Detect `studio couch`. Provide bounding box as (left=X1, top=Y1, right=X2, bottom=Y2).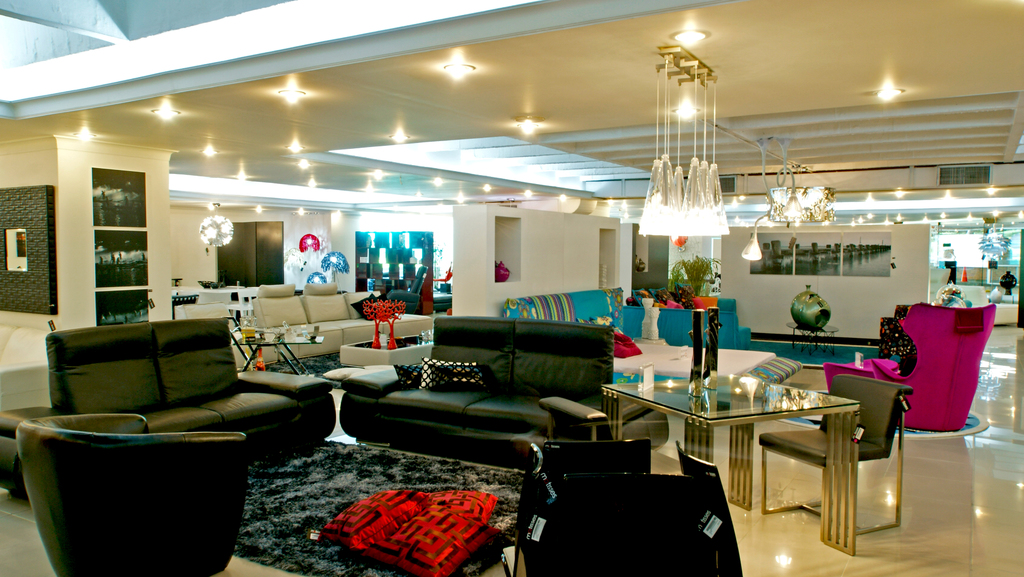
(left=345, top=316, right=621, bottom=473).
